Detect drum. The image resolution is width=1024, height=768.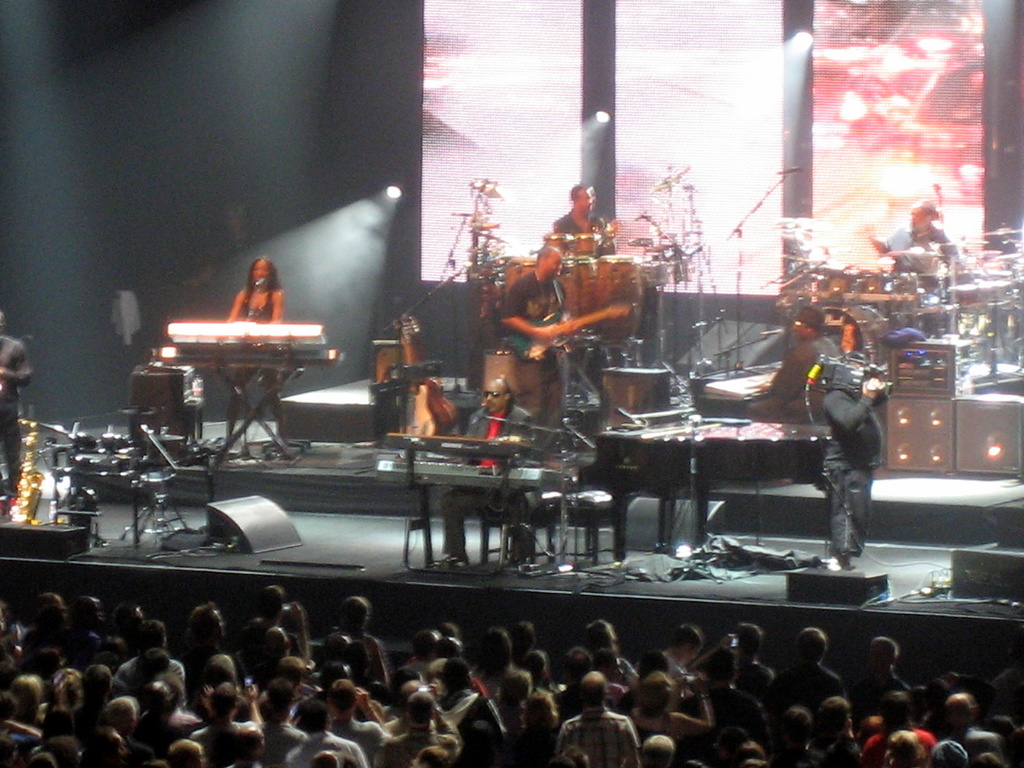
crop(591, 252, 639, 339).
